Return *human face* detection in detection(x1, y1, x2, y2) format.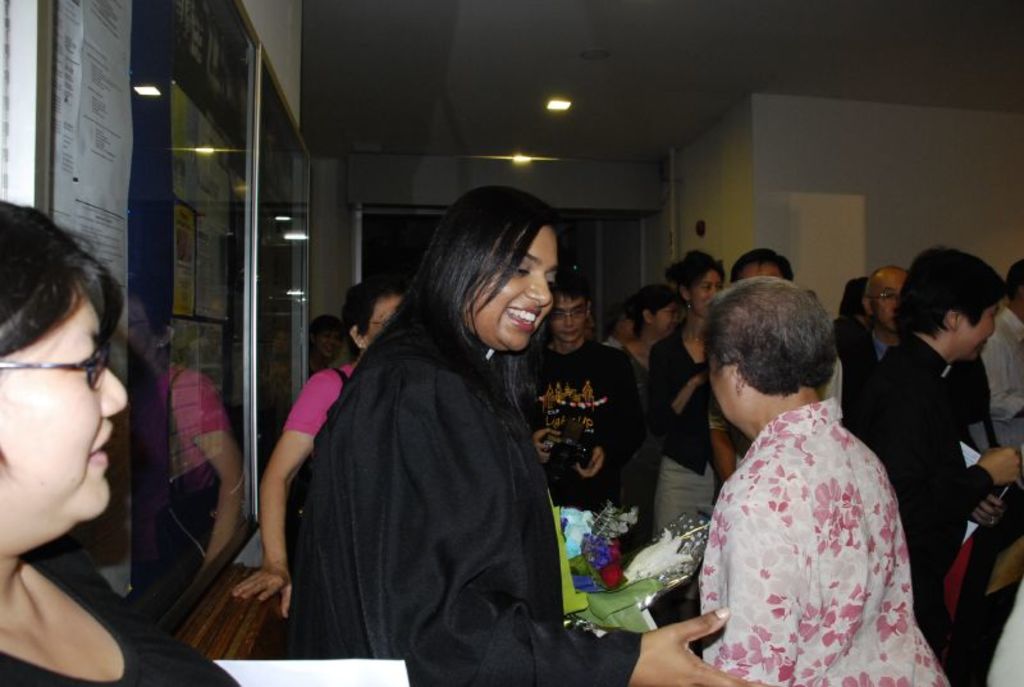
detection(687, 271, 718, 312).
